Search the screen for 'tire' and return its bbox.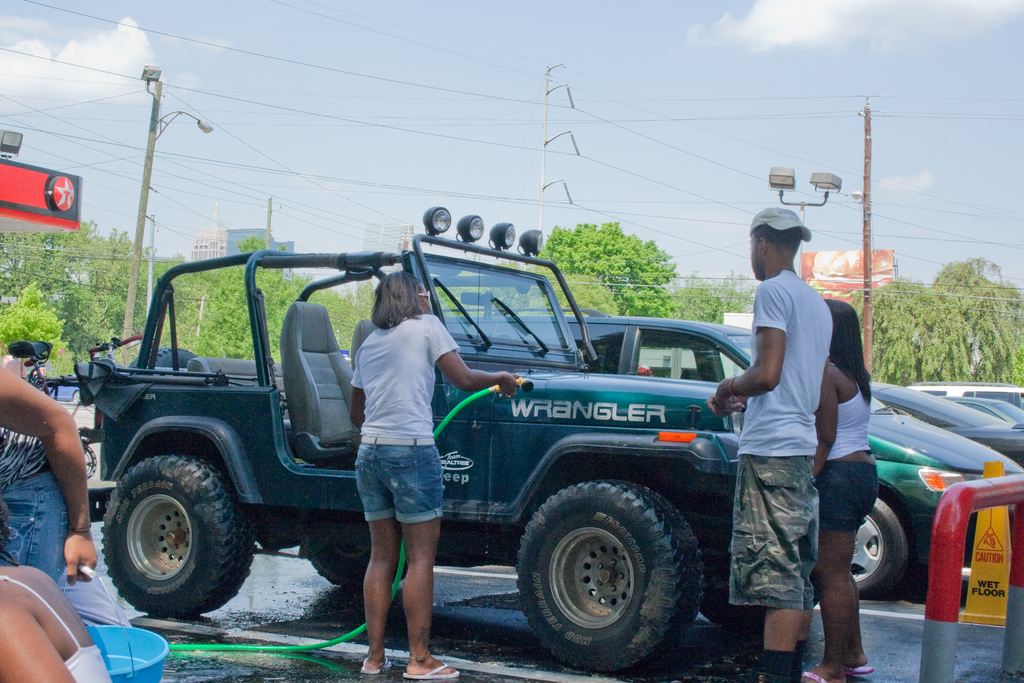
Found: detection(136, 346, 195, 366).
